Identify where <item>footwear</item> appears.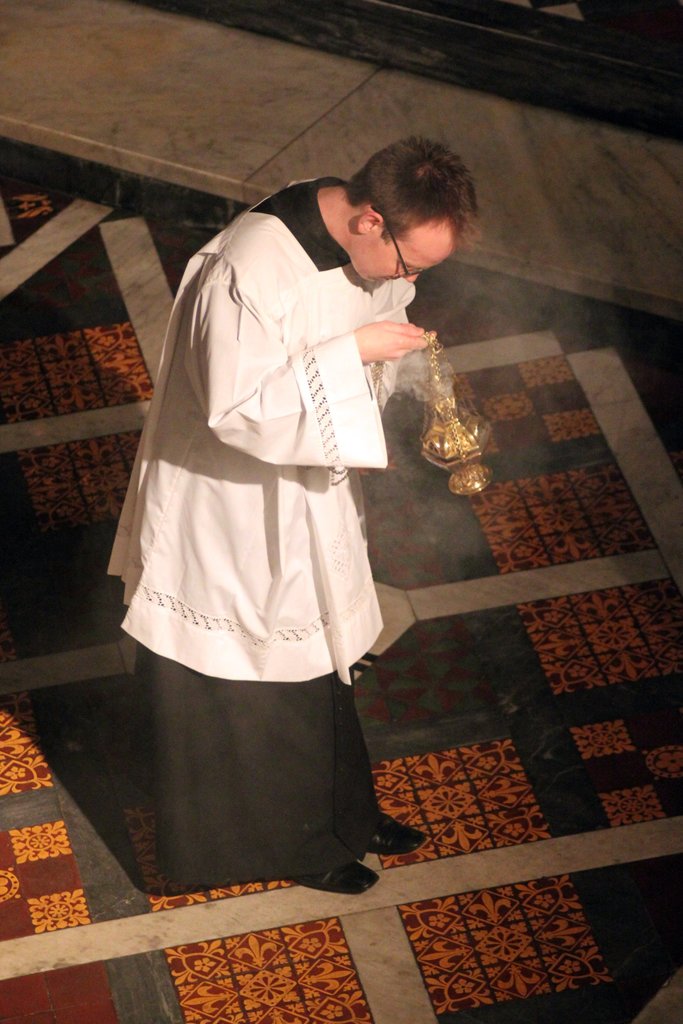
Appears at {"left": 363, "top": 803, "right": 425, "bottom": 860}.
